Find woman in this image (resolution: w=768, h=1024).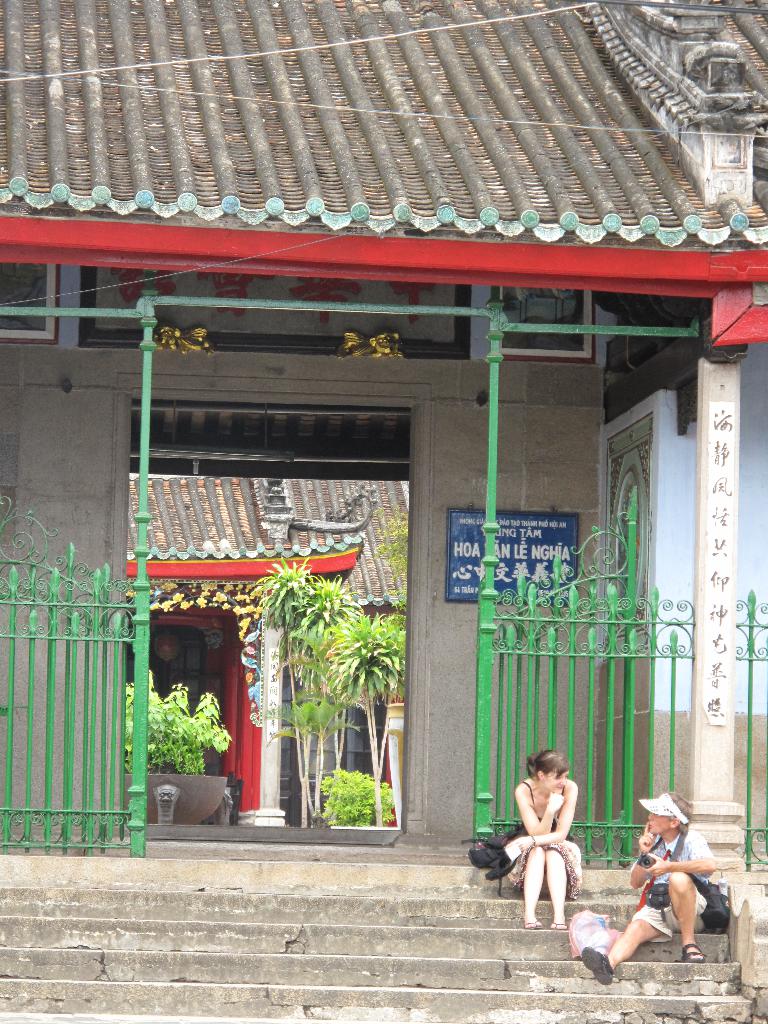
bbox=[504, 753, 580, 926].
